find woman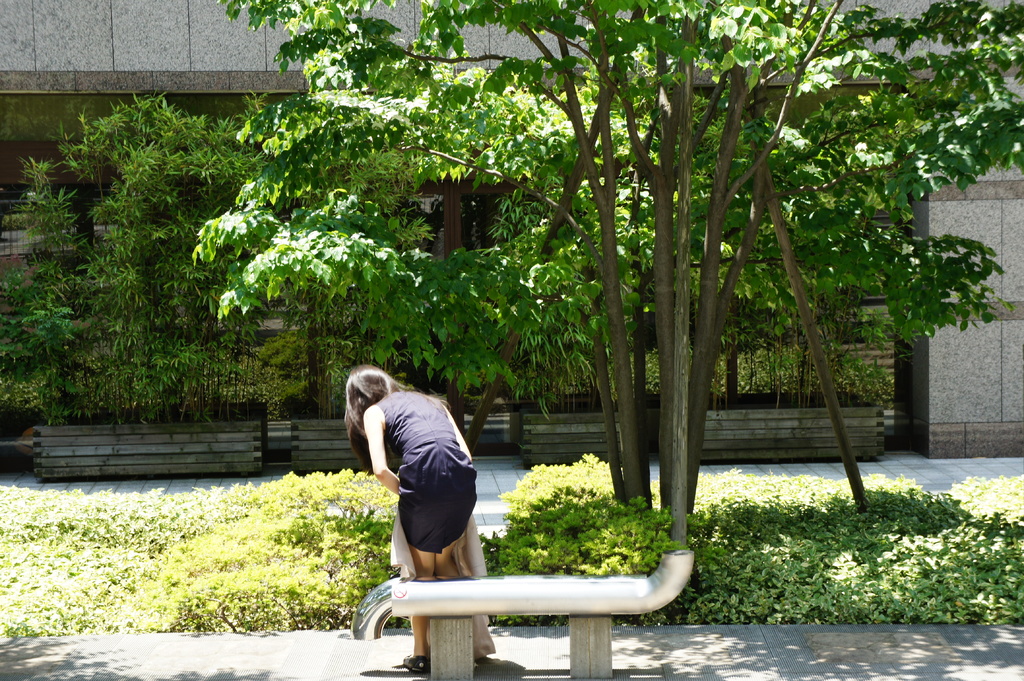
bbox=(338, 358, 487, 668)
